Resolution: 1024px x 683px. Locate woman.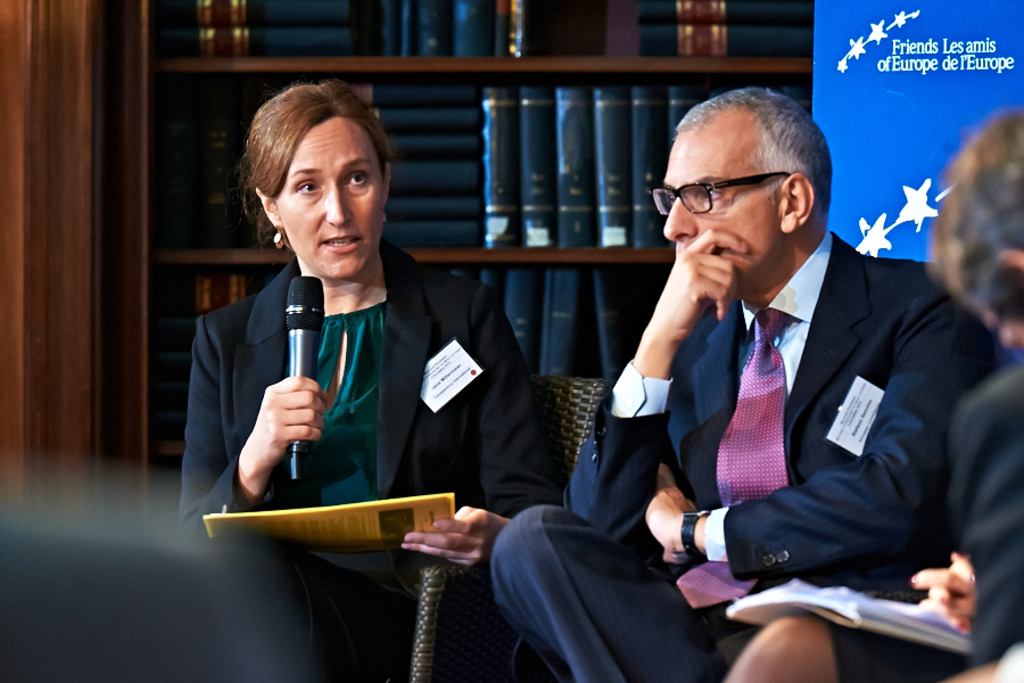
{"left": 212, "top": 91, "right": 520, "bottom": 611}.
